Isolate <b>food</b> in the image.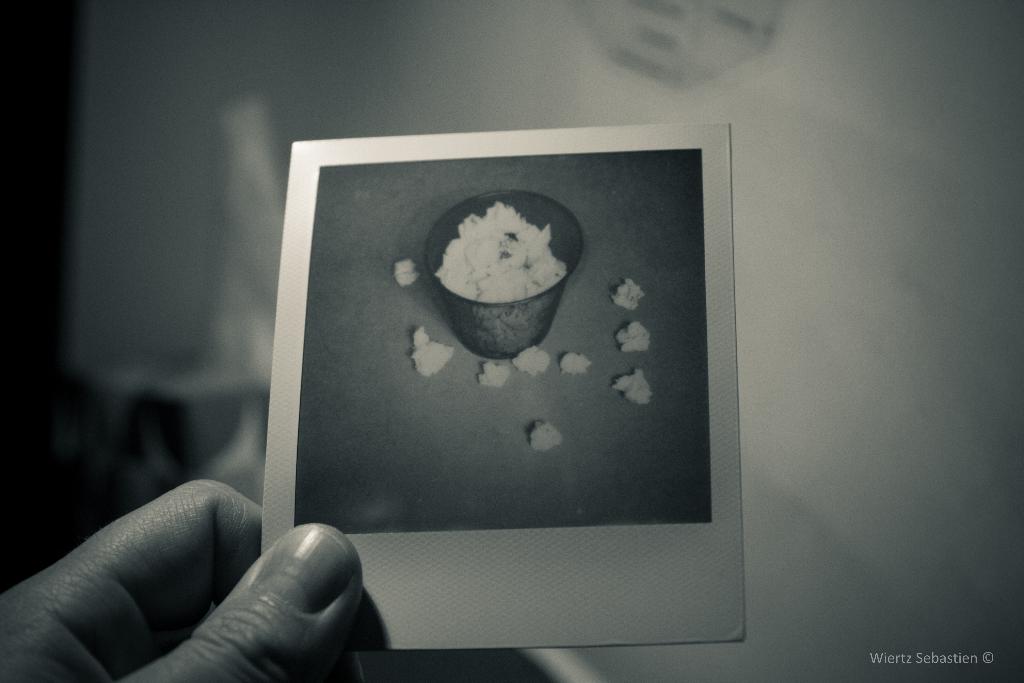
Isolated region: bbox(611, 277, 645, 308).
